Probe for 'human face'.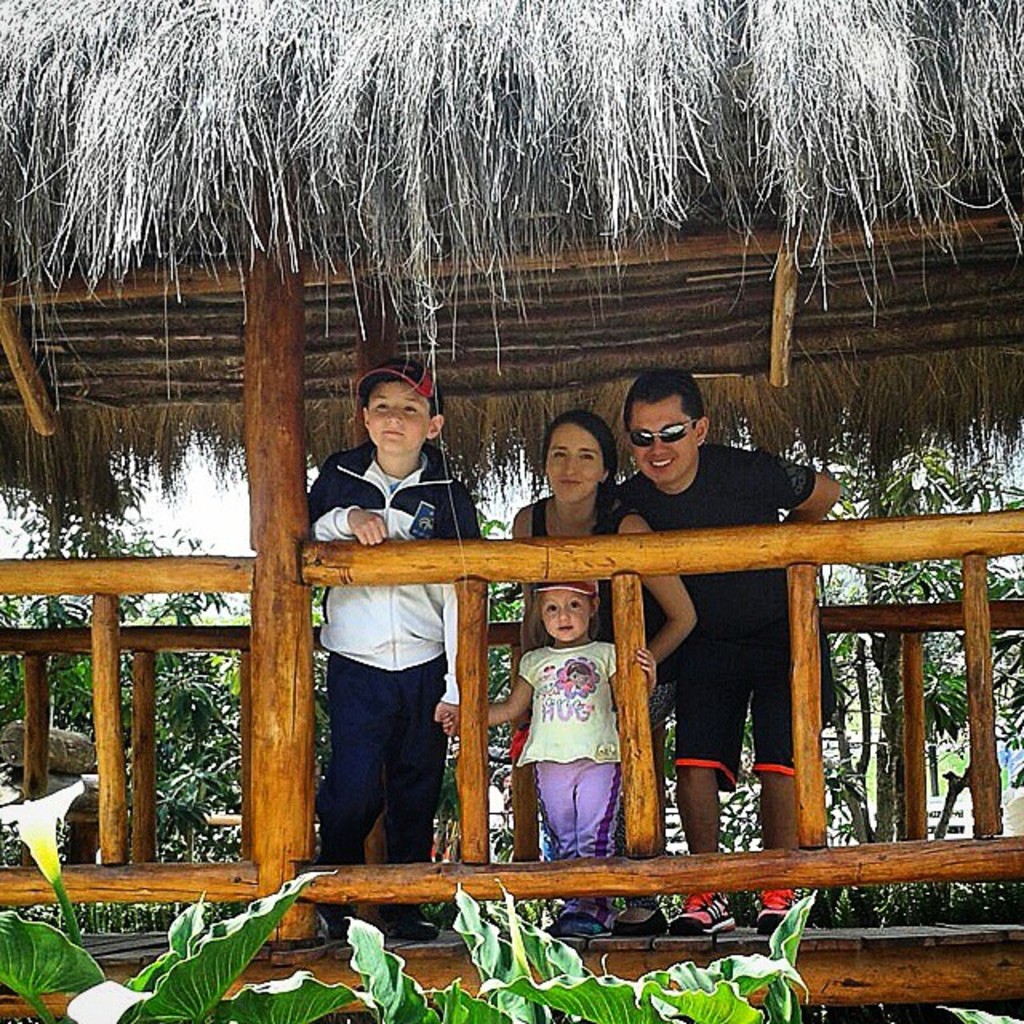
Probe result: x1=541 y1=595 x2=586 y2=640.
